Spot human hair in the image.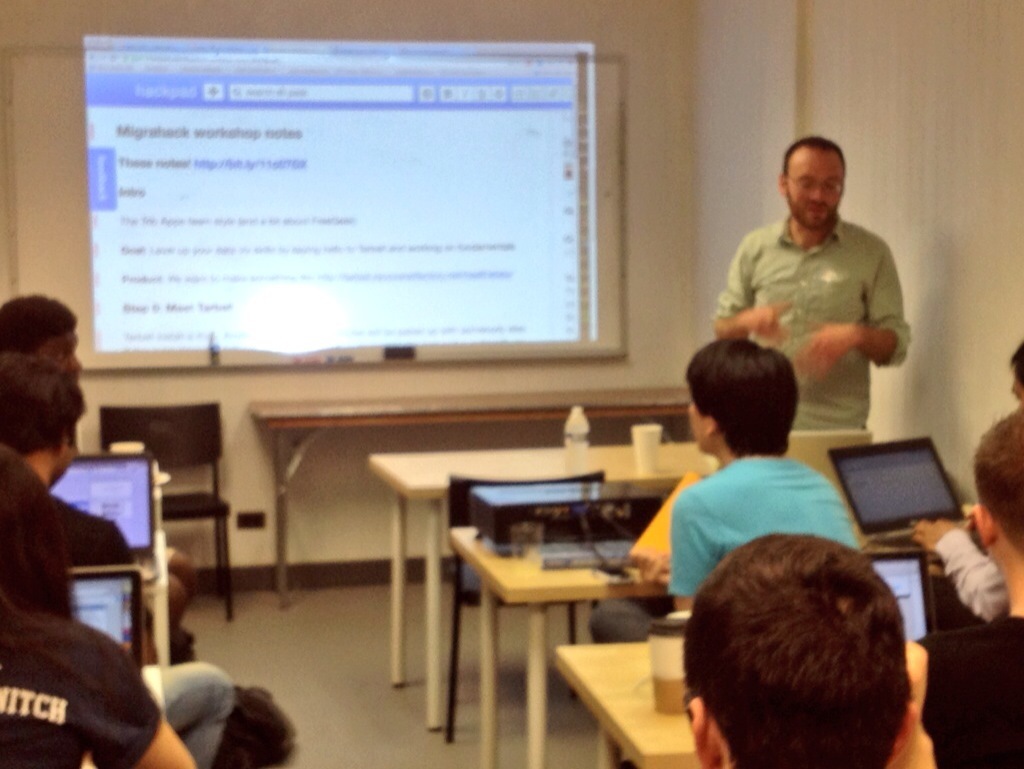
human hair found at 0, 346, 85, 462.
